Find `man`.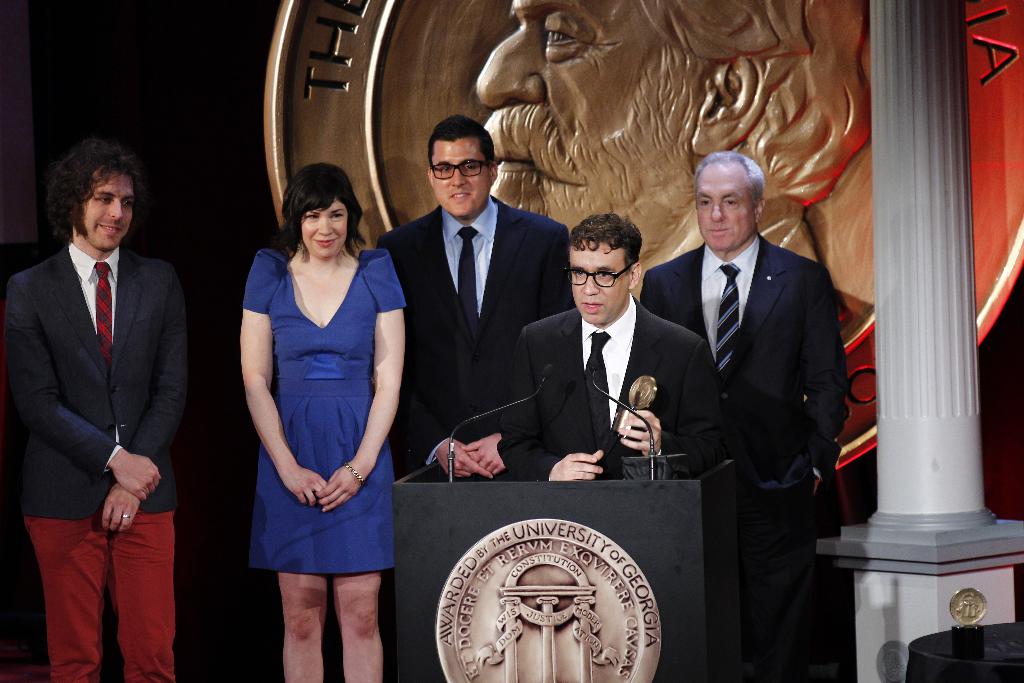
375/109/570/488.
